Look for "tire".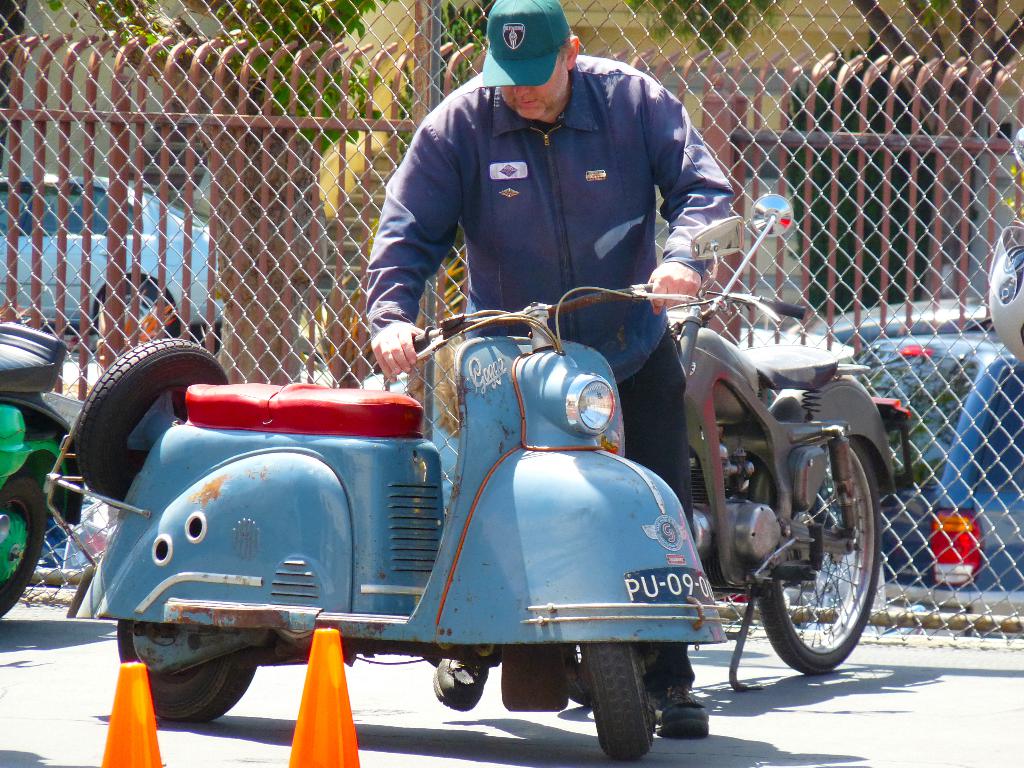
Found: x1=65 y1=339 x2=232 y2=507.
